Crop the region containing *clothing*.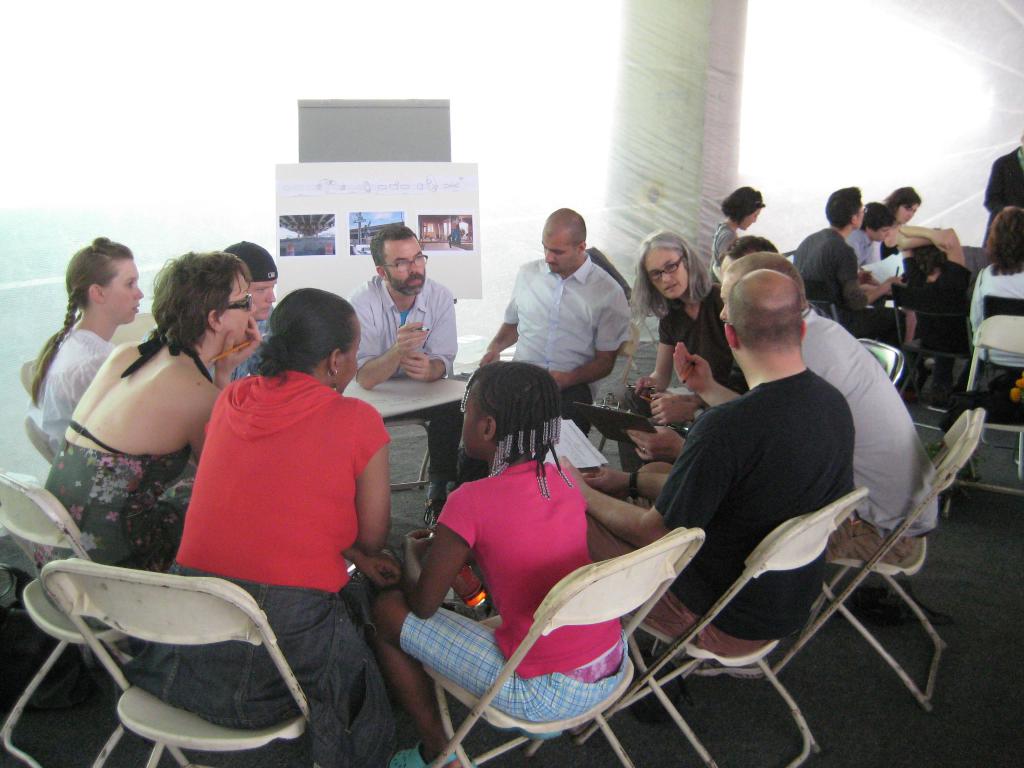
Crop region: BBox(583, 378, 851, 653).
